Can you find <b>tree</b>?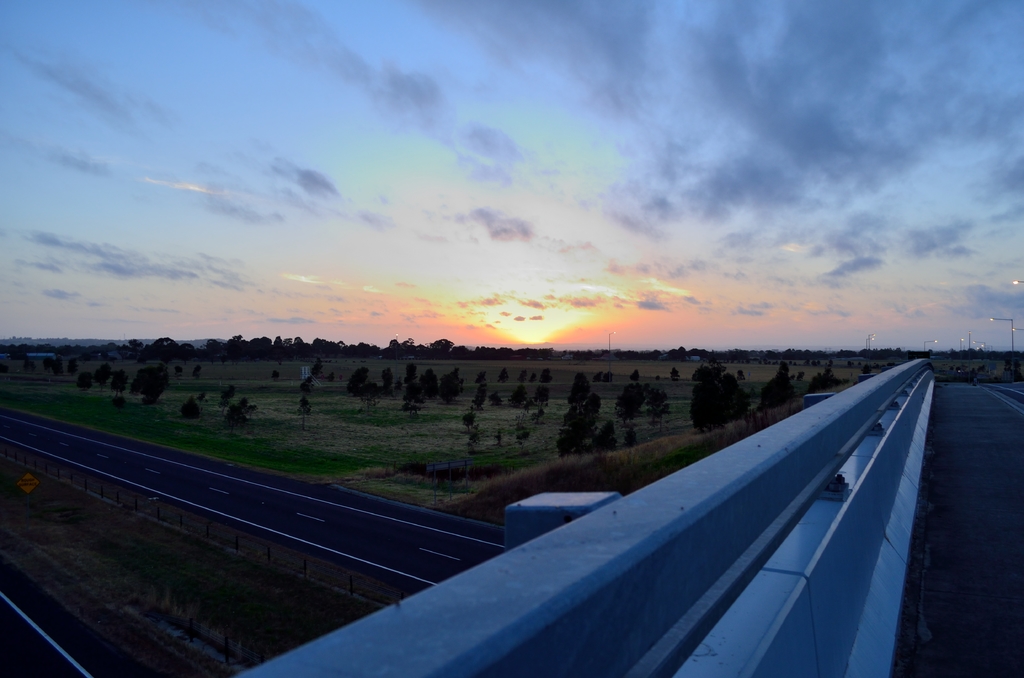
Yes, bounding box: x1=307, y1=357, x2=320, y2=378.
